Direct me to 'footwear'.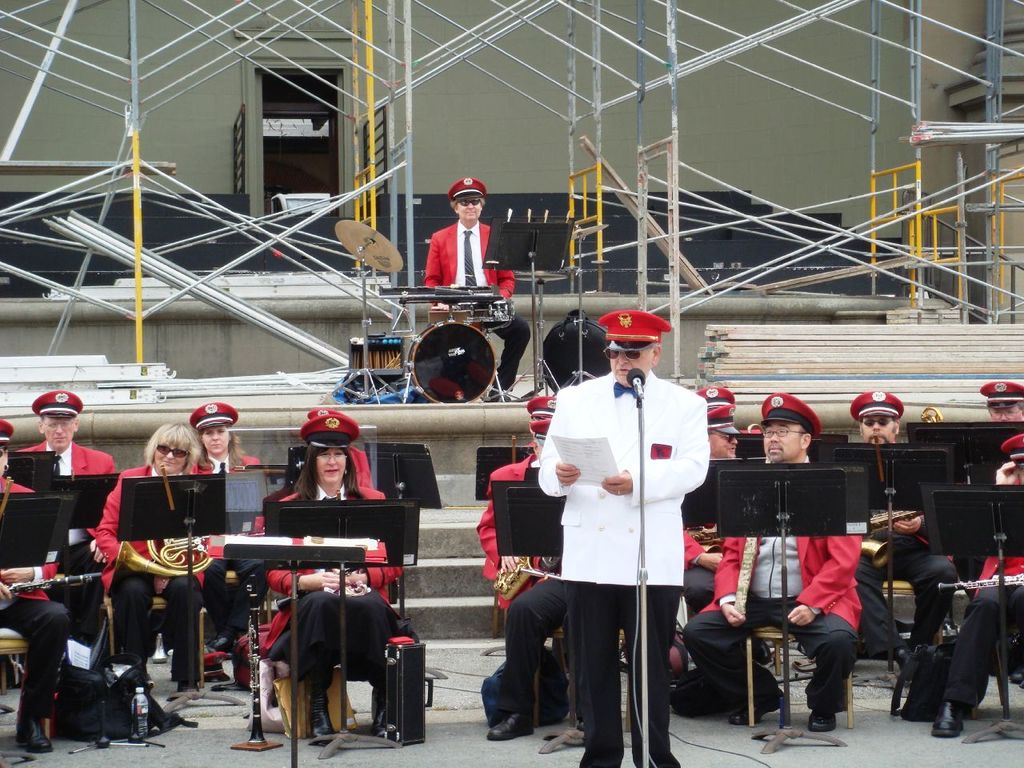
Direction: <bbox>10, 714, 53, 758</bbox>.
